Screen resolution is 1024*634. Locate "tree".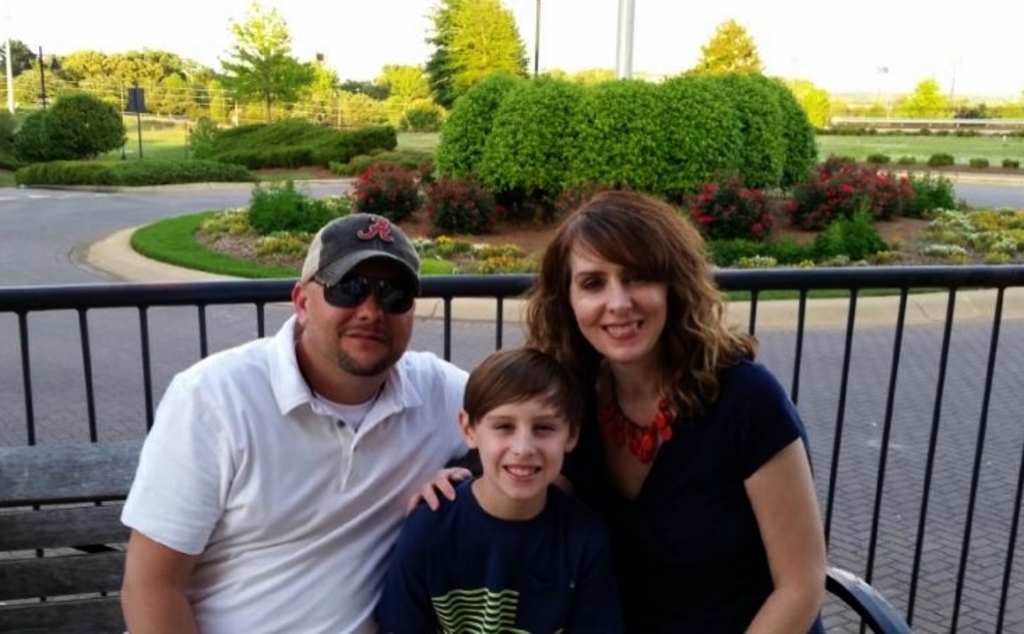
[191, 6, 312, 123].
